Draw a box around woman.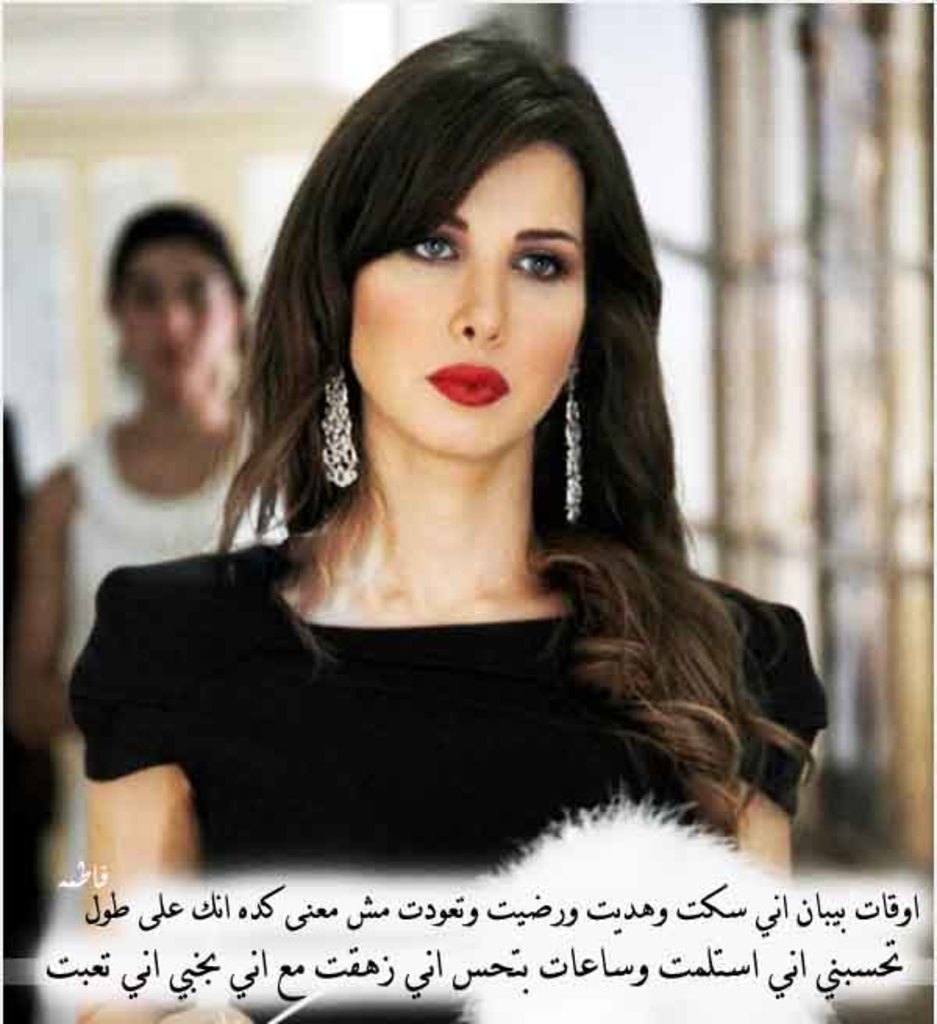
<region>8, 195, 301, 745</region>.
